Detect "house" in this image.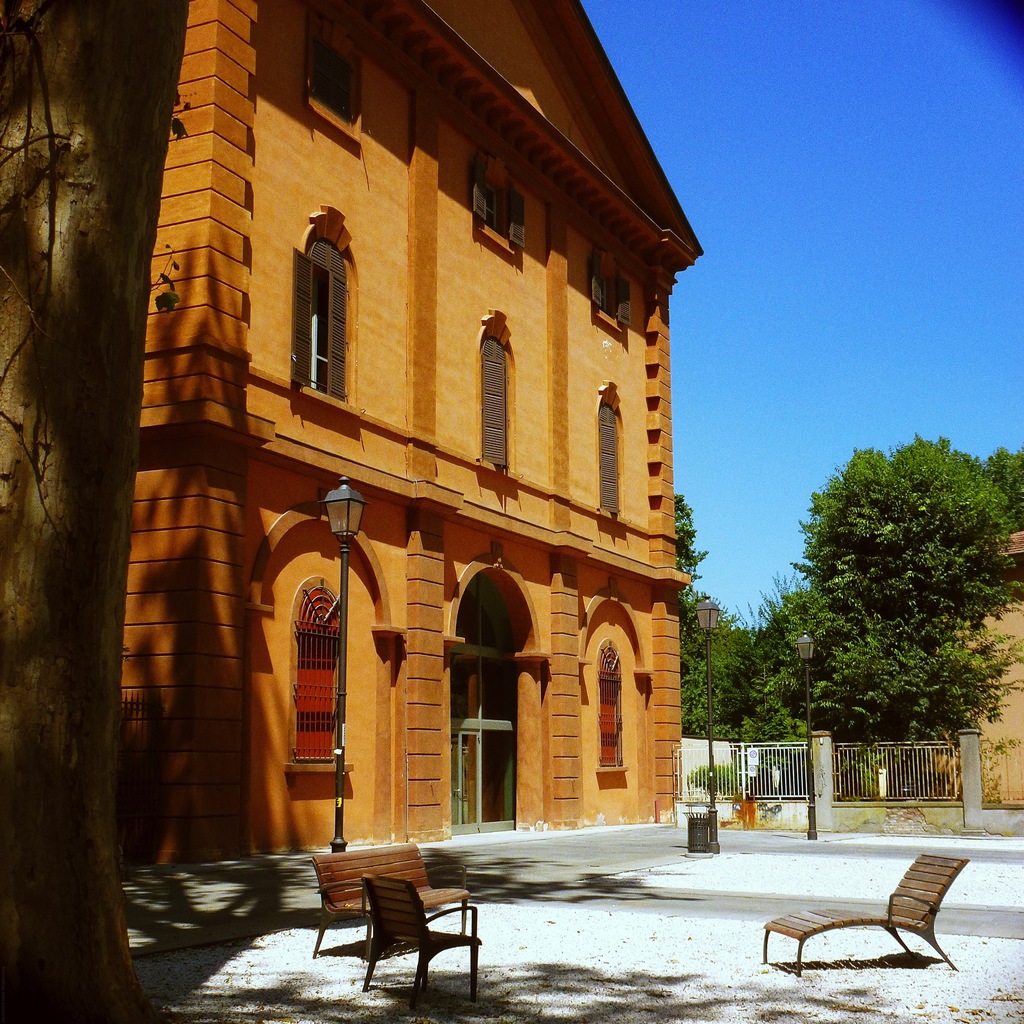
Detection: <region>162, 113, 728, 911</region>.
